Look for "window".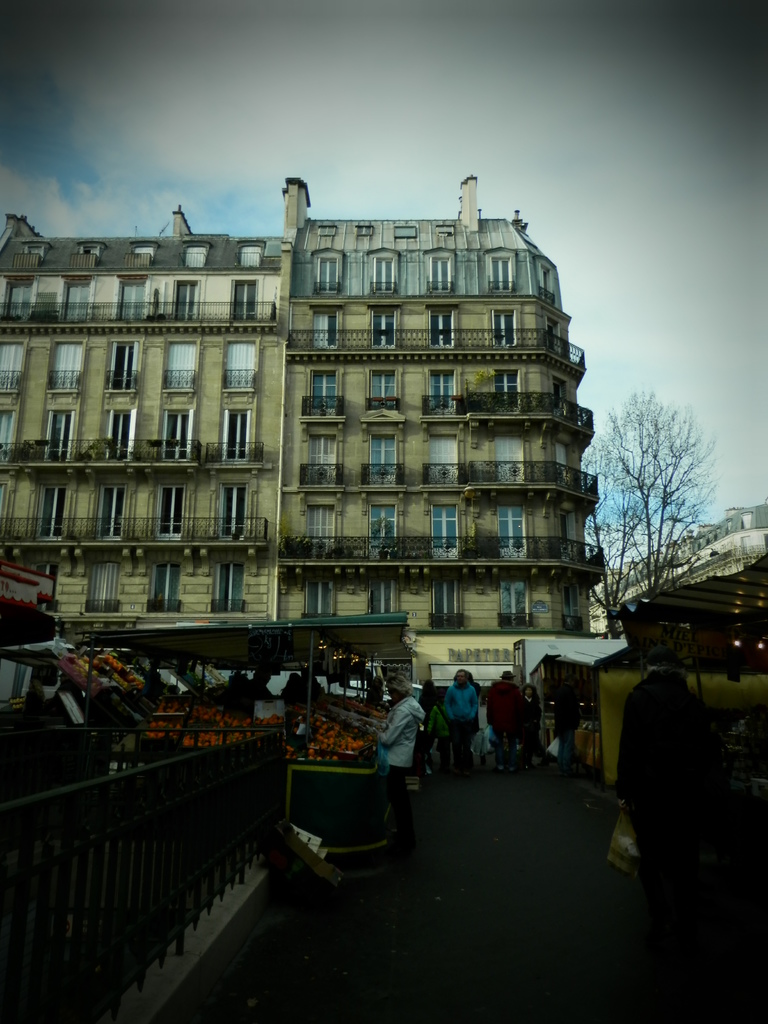
Found: pyautogui.locateOnScreen(301, 505, 338, 556).
